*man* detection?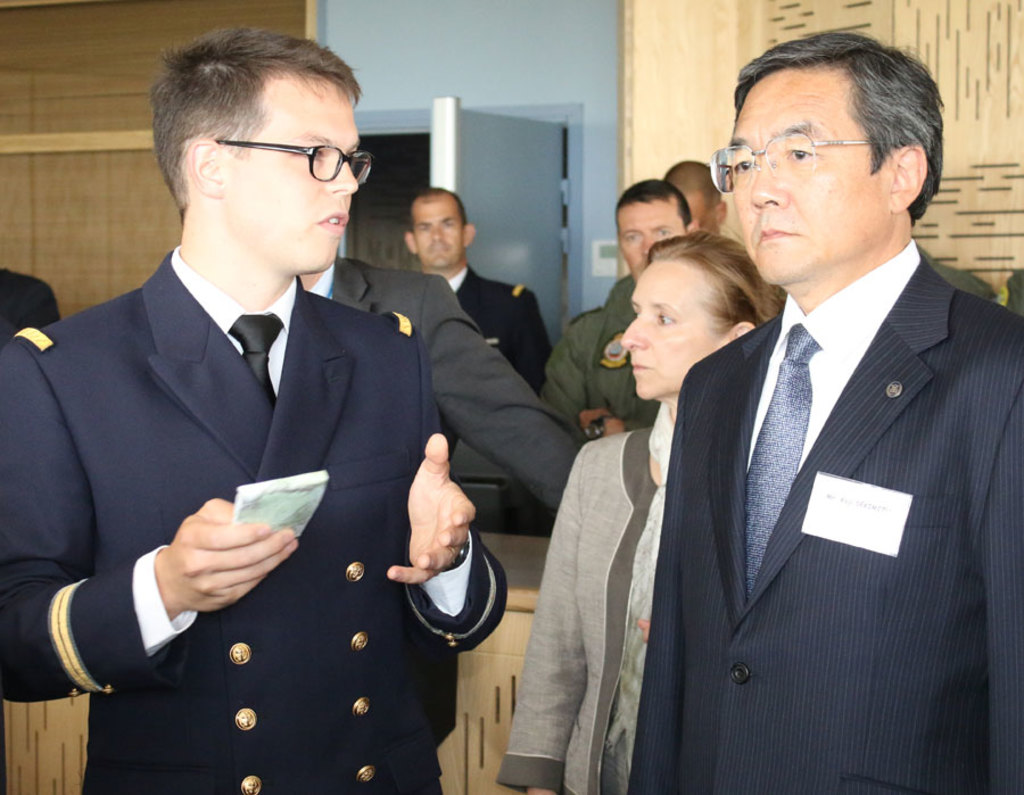
locate(534, 183, 722, 457)
